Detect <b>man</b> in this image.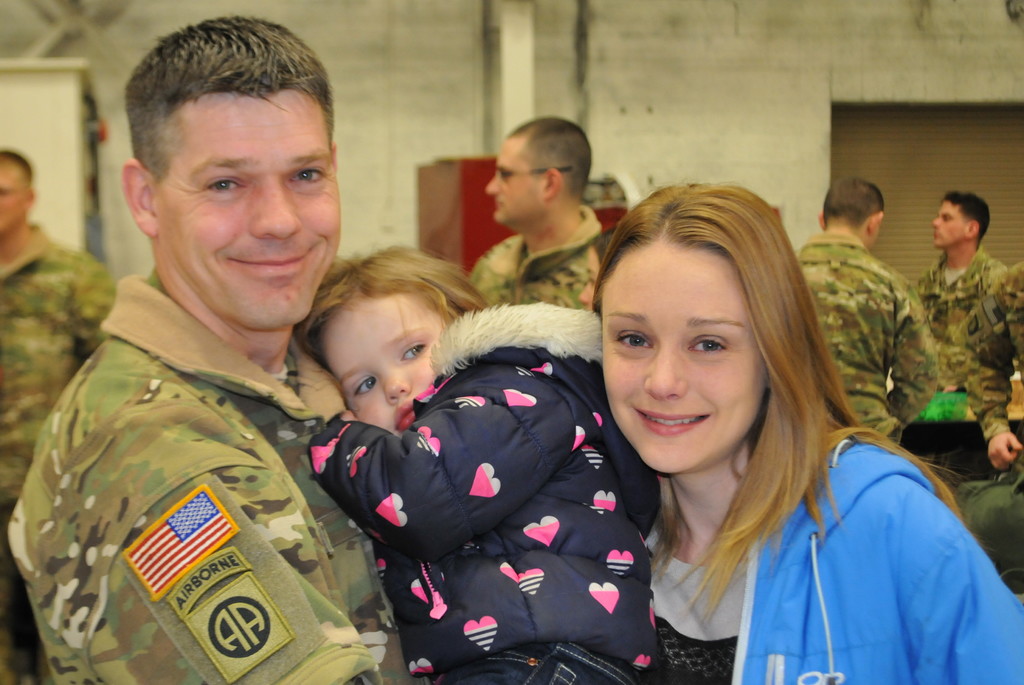
Detection: locate(943, 262, 1023, 472).
